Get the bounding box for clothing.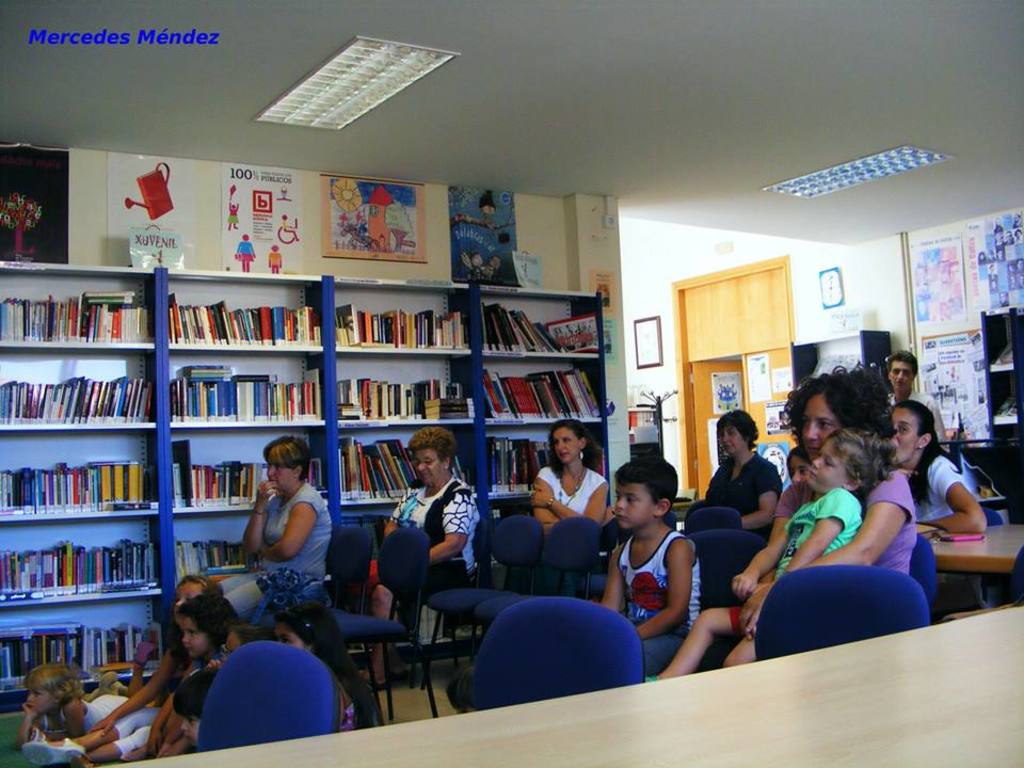
bbox=(356, 477, 492, 596).
